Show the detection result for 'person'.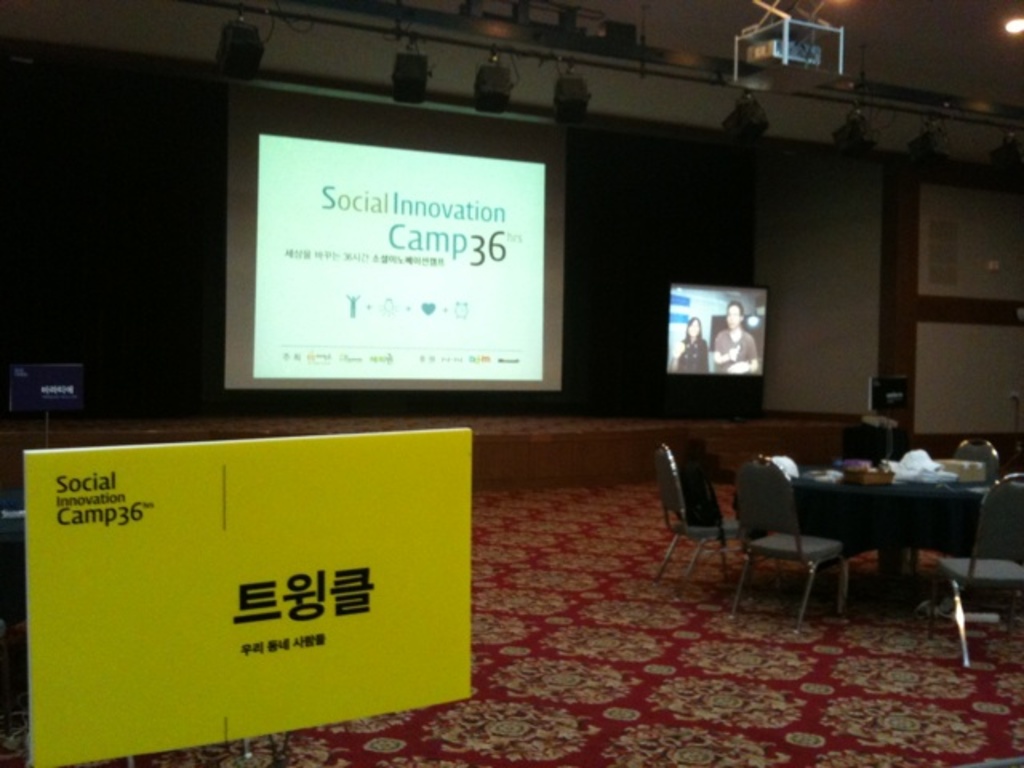
locate(672, 314, 710, 373).
